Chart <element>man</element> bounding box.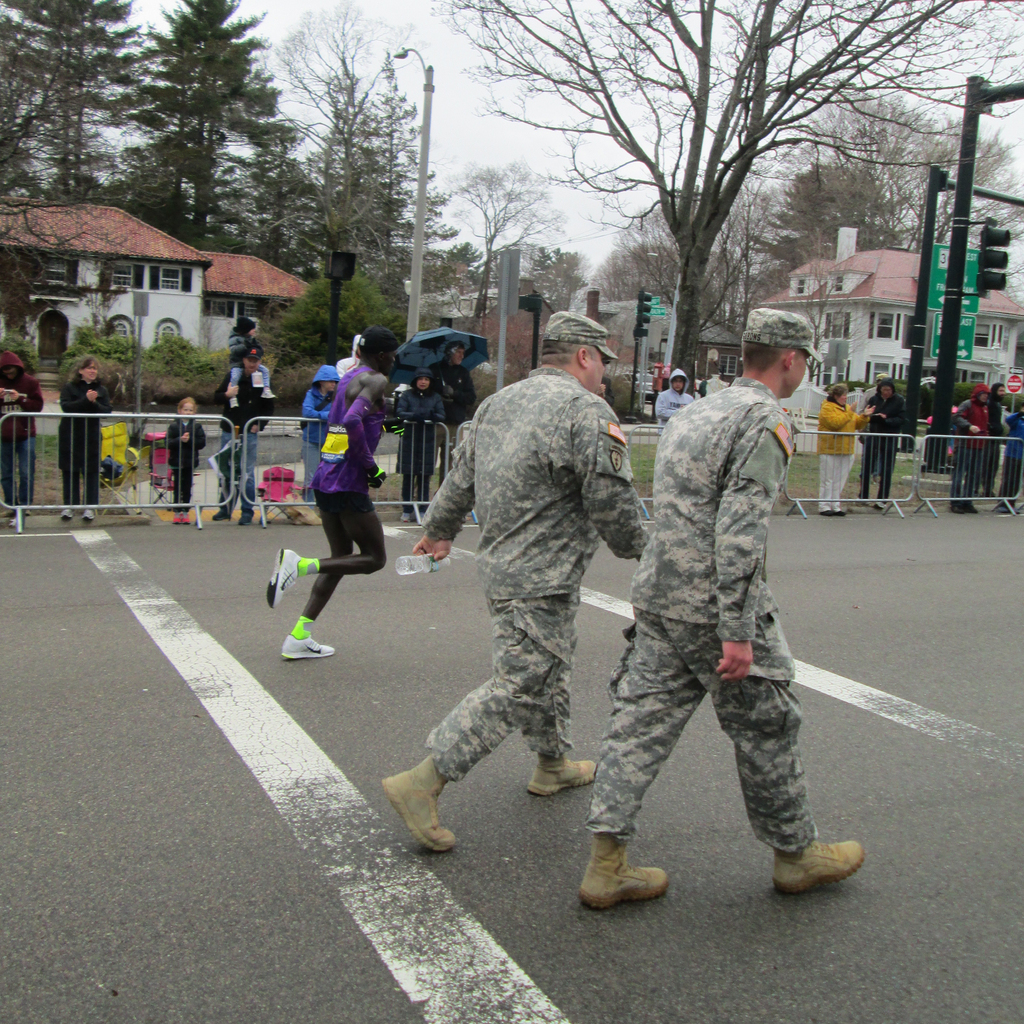
Charted: <region>984, 383, 1005, 497</region>.
